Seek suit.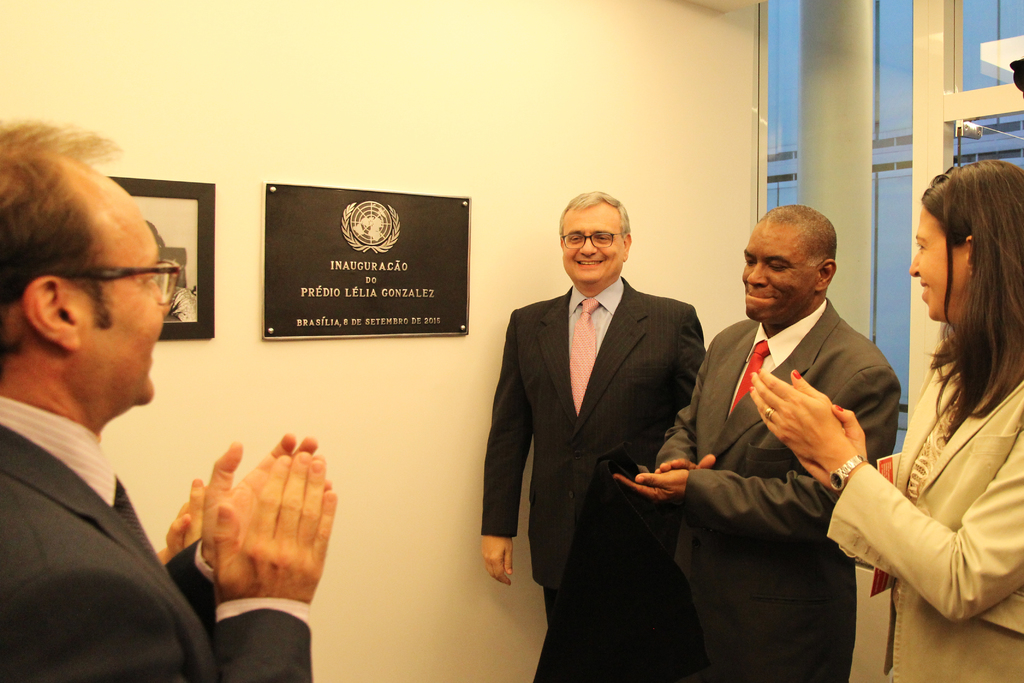
BBox(479, 279, 701, 621).
